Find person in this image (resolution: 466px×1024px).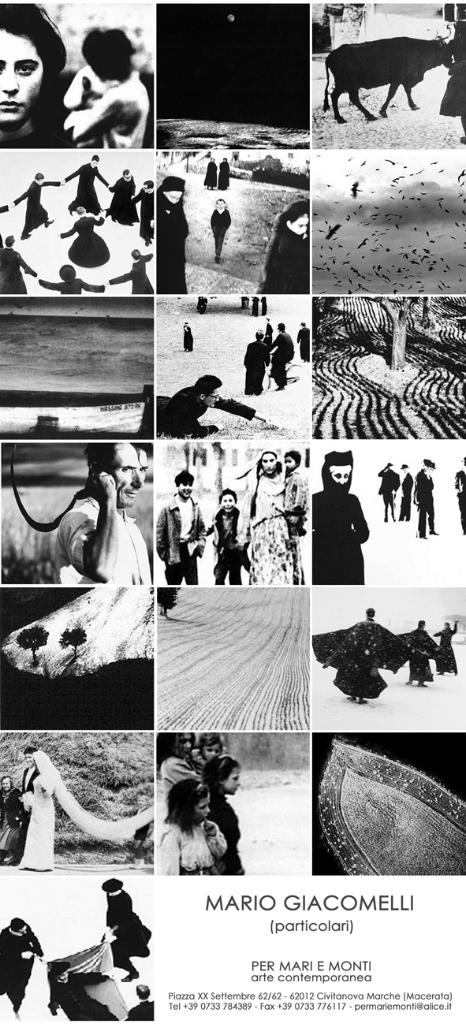
bbox(440, 19, 465, 151).
